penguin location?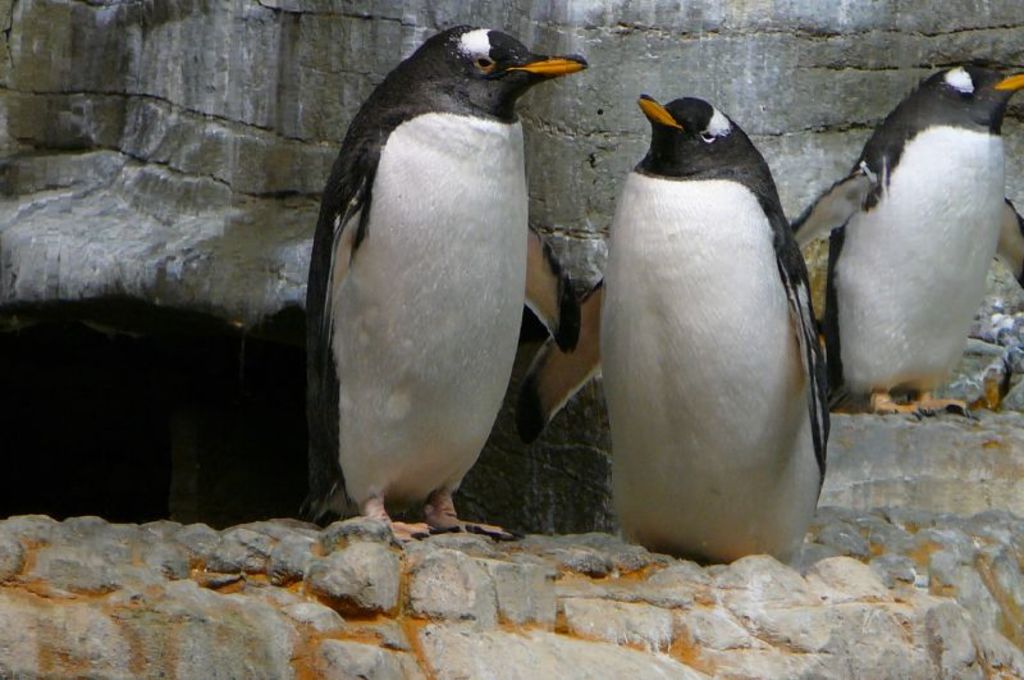
bbox=[782, 49, 1023, 417]
